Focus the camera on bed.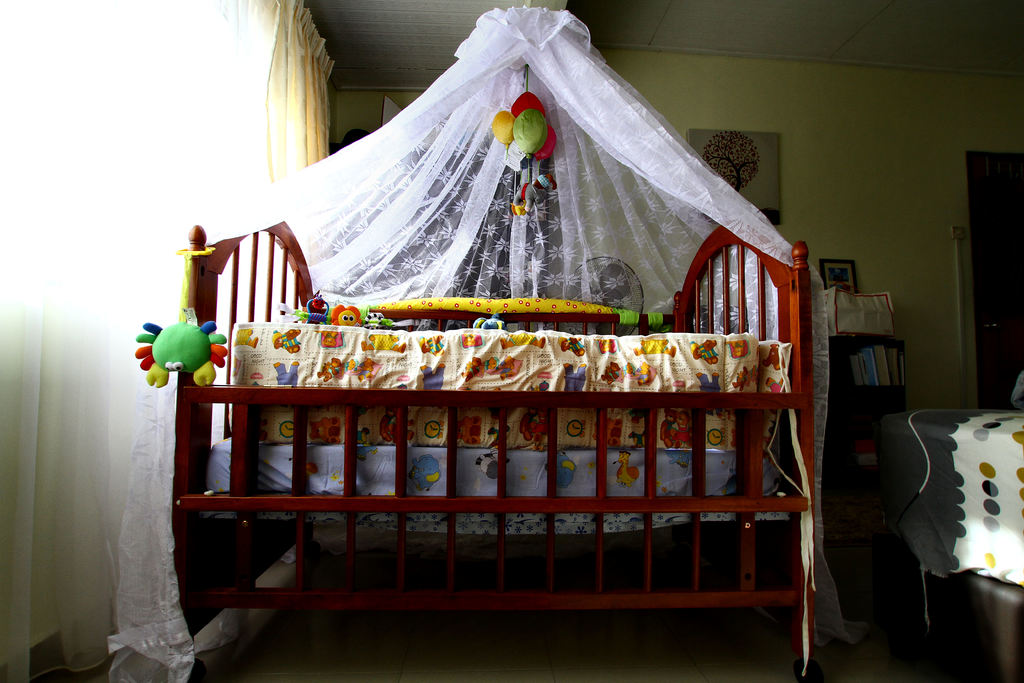
Focus region: (x1=116, y1=1, x2=863, y2=682).
